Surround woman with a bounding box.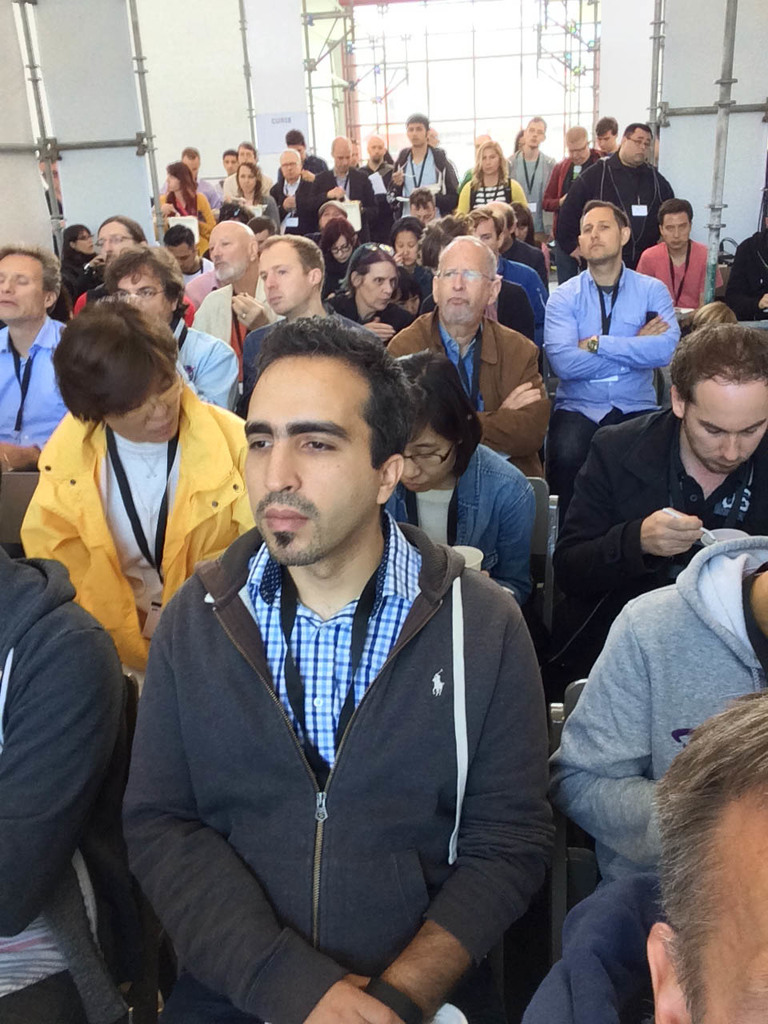
(left=317, top=216, right=370, bottom=306).
